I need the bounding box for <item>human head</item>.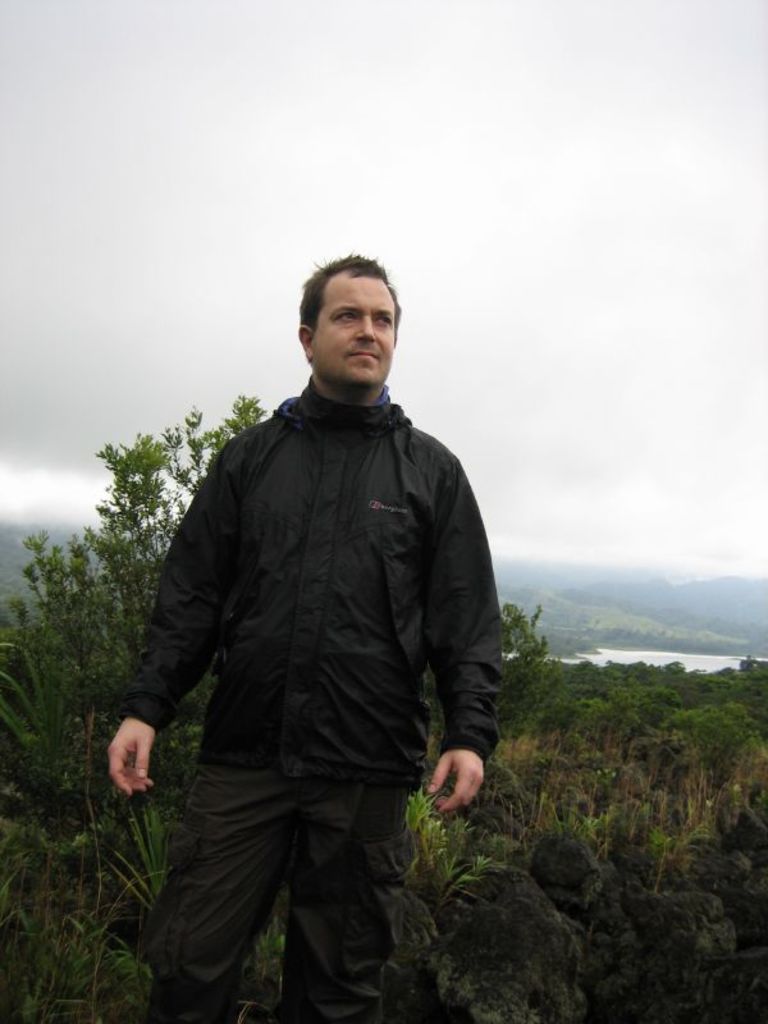
Here it is: box=[280, 244, 417, 394].
